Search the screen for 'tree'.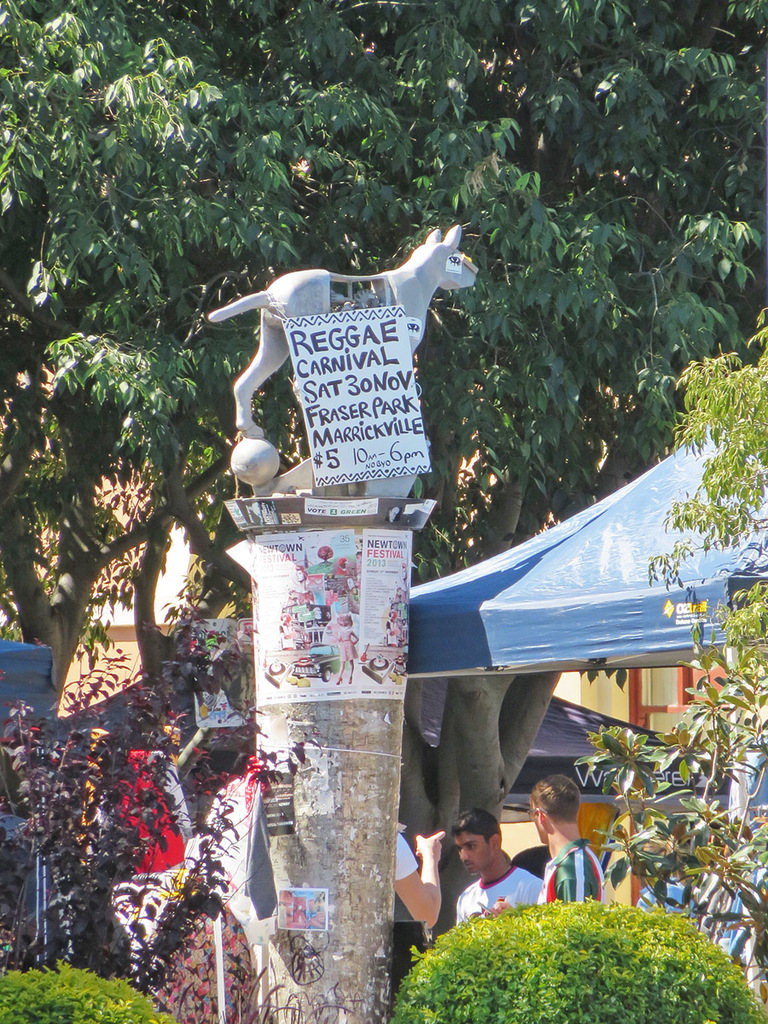
Found at [0,0,767,944].
